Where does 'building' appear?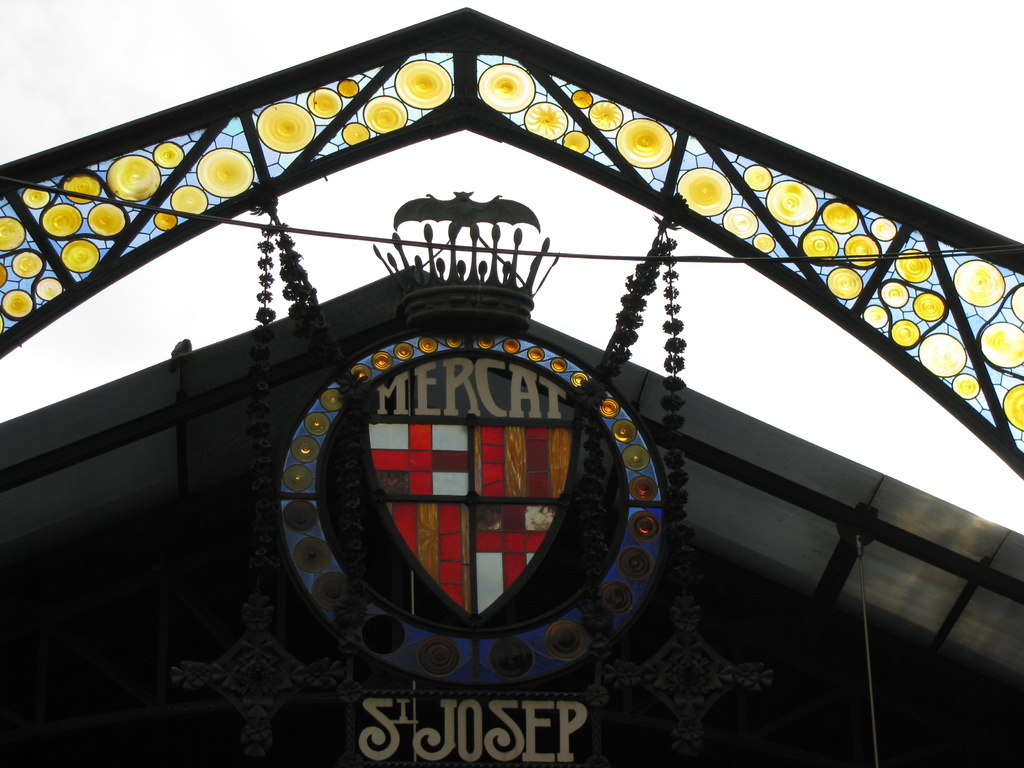
Appears at crop(0, 4, 1023, 767).
